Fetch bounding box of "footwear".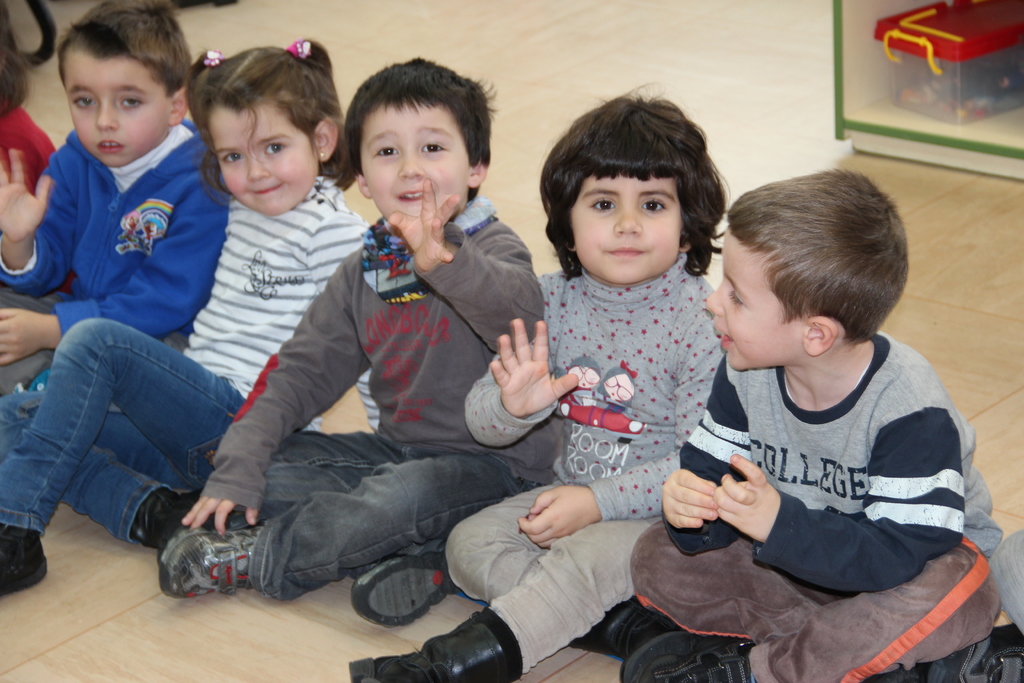
Bbox: region(159, 520, 262, 602).
